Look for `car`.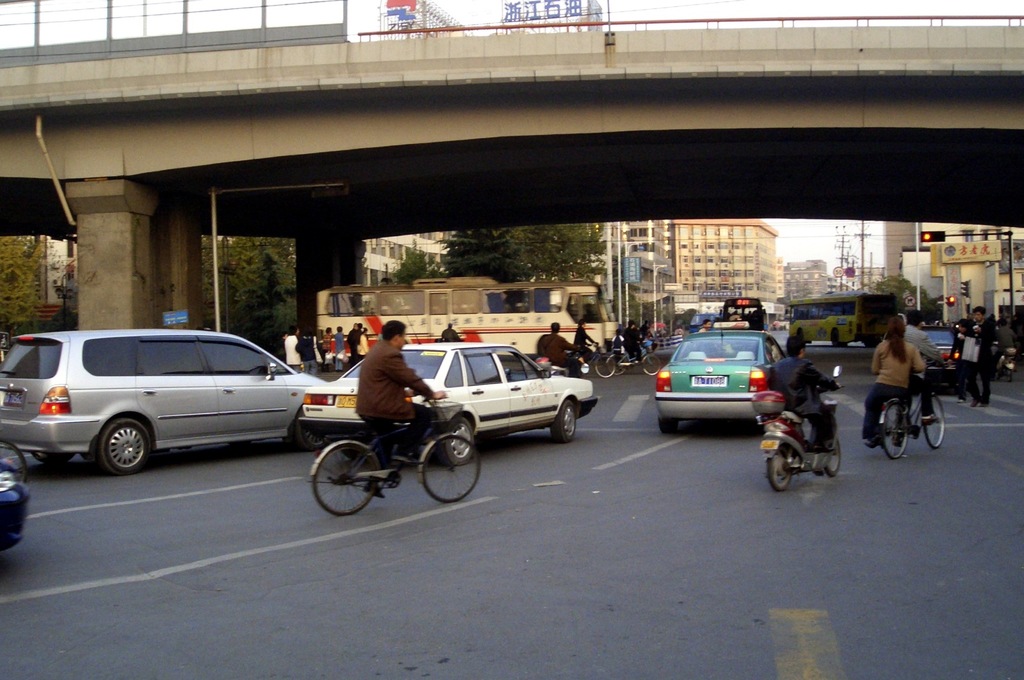
Found: 296/311/595/466.
